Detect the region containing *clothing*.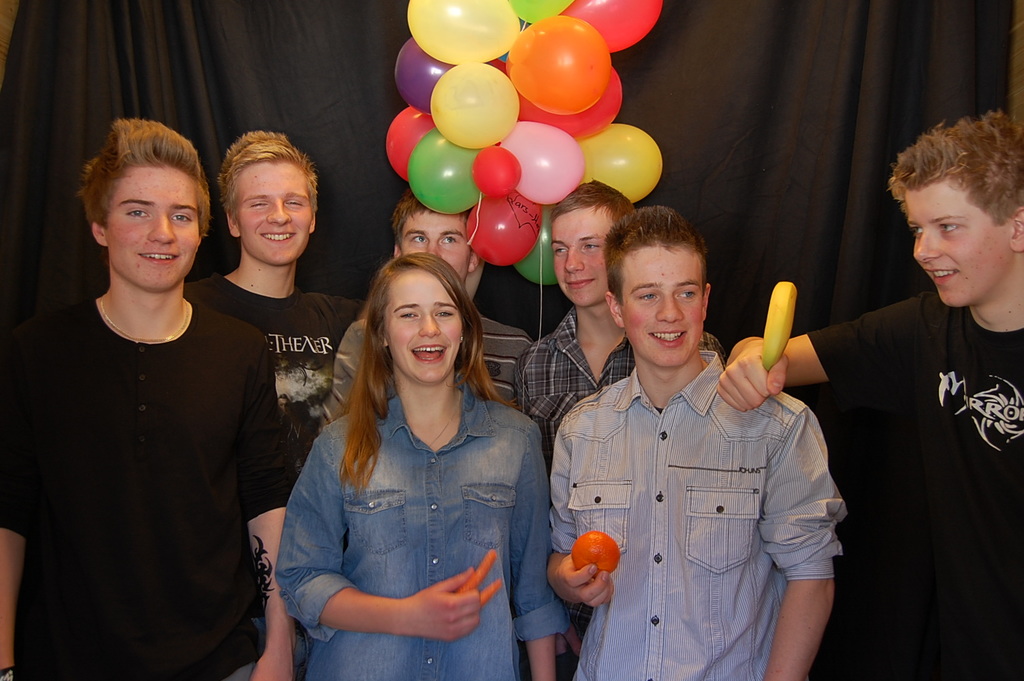
detection(24, 225, 281, 670).
